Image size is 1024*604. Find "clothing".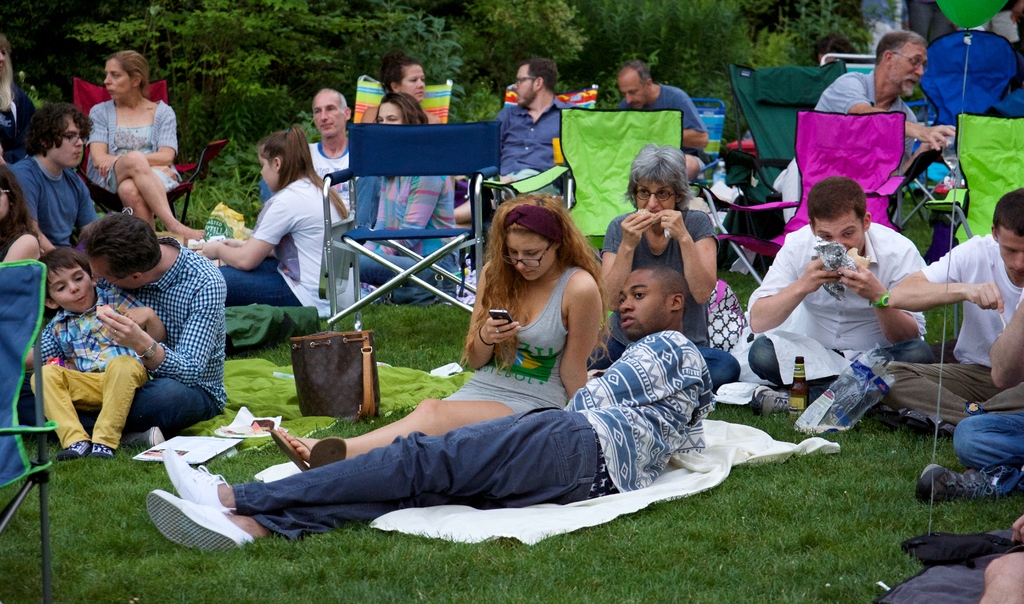
rect(76, 95, 187, 195).
